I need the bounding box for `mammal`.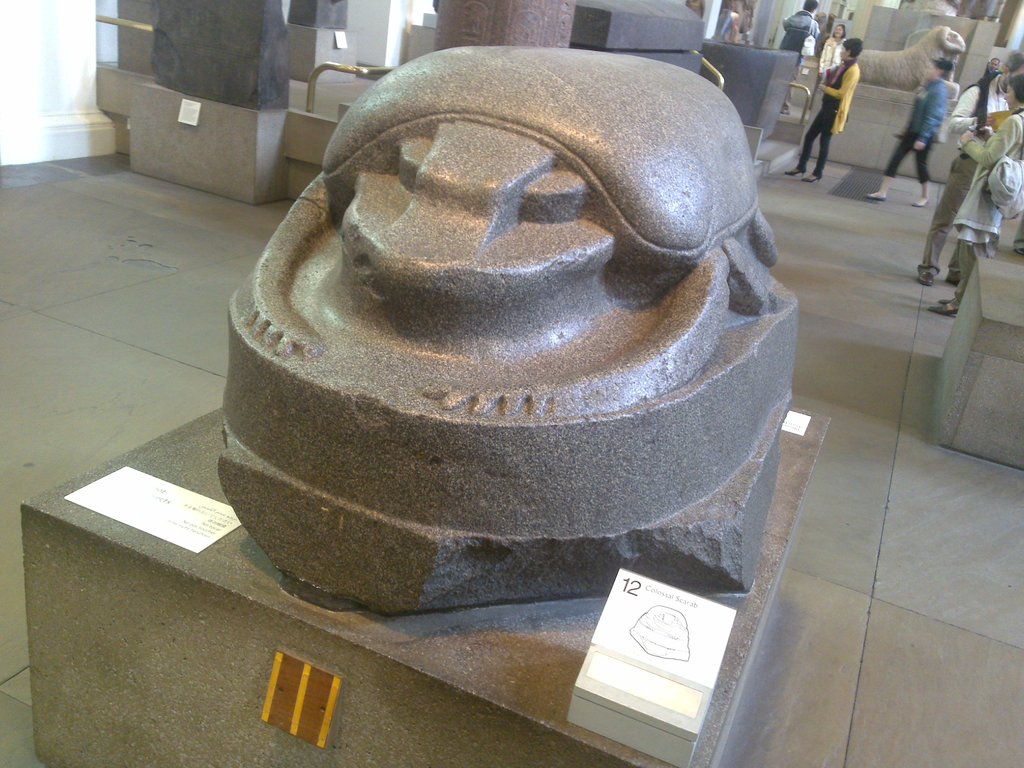
Here it is: left=986, top=57, right=1002, bottom=74.
